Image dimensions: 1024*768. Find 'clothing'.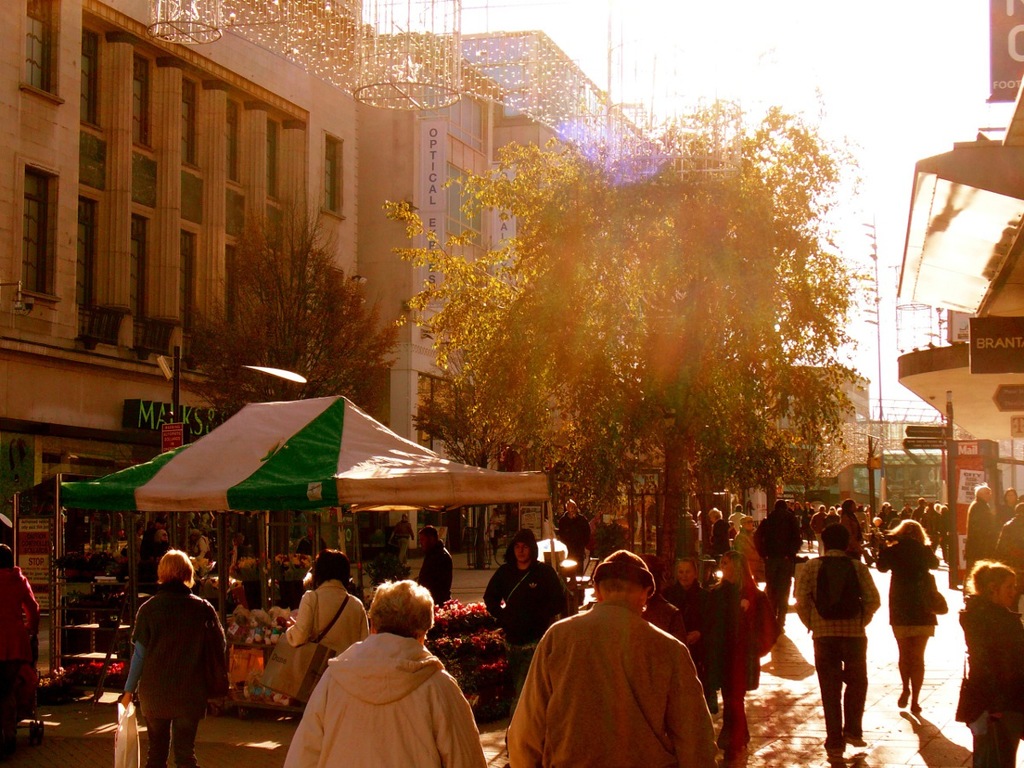
Rect(290, 577, 373, 654).
